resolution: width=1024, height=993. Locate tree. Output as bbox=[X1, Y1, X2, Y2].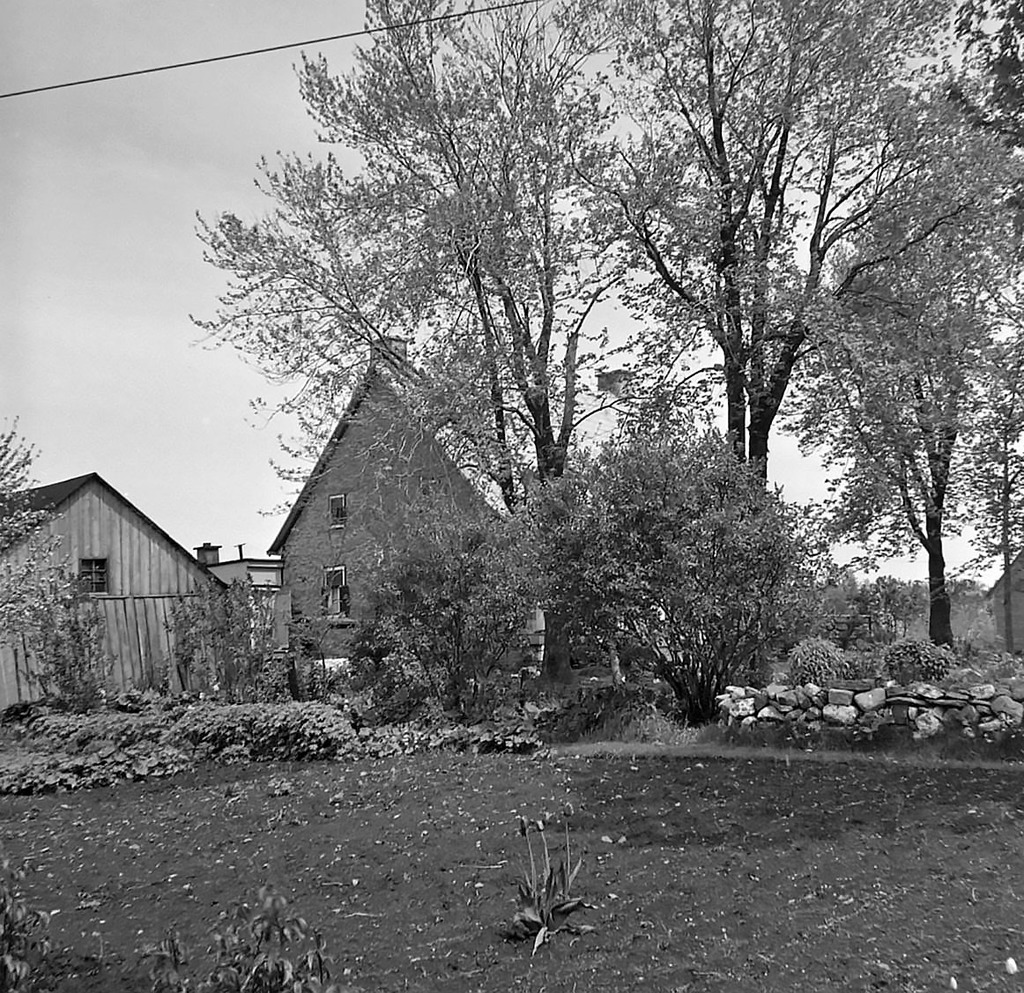
bbox=[517, 0, 969, 686].
